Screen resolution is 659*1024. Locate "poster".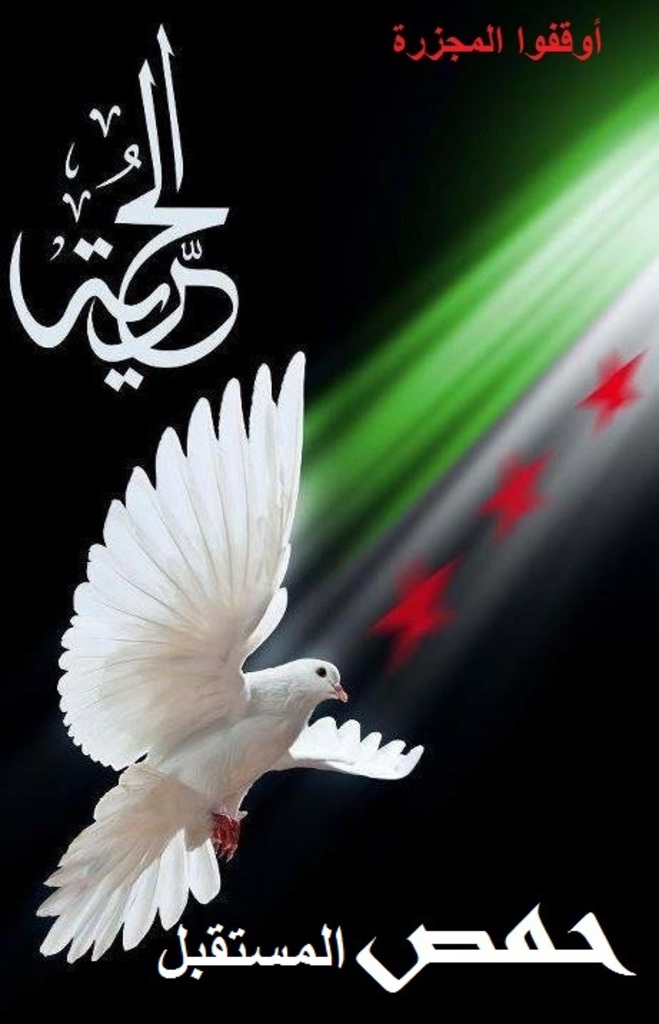
l=0, t=0, r=658, b=1023.
